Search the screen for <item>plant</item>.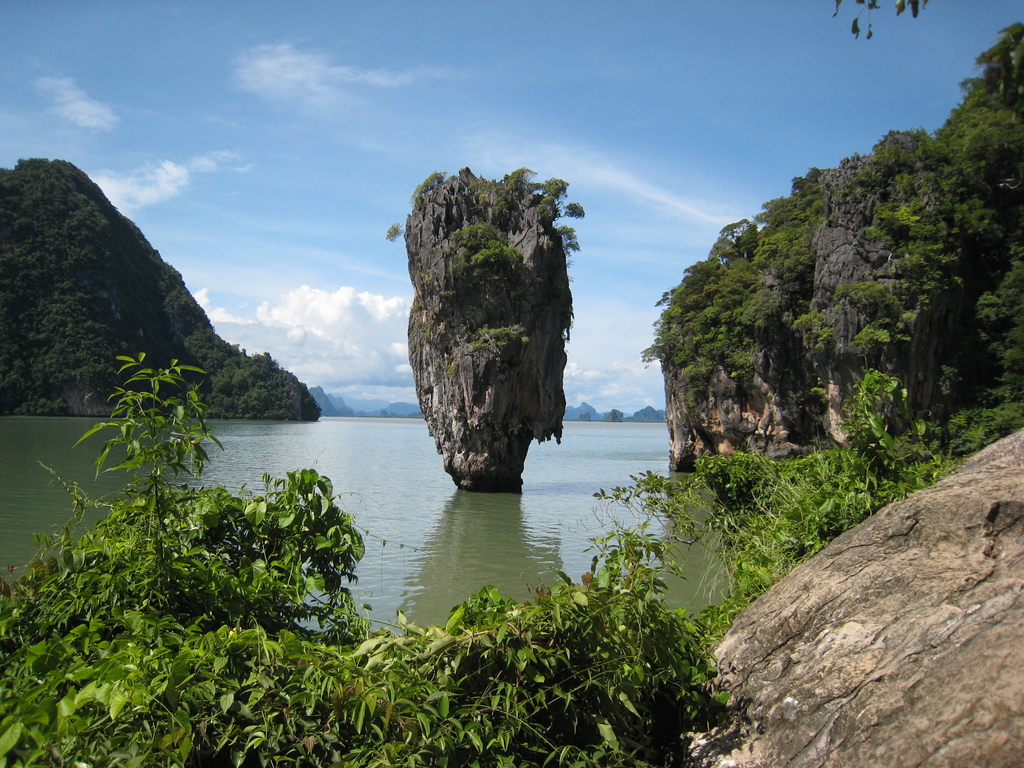
Found at crop(389, 216, 406, 241).
